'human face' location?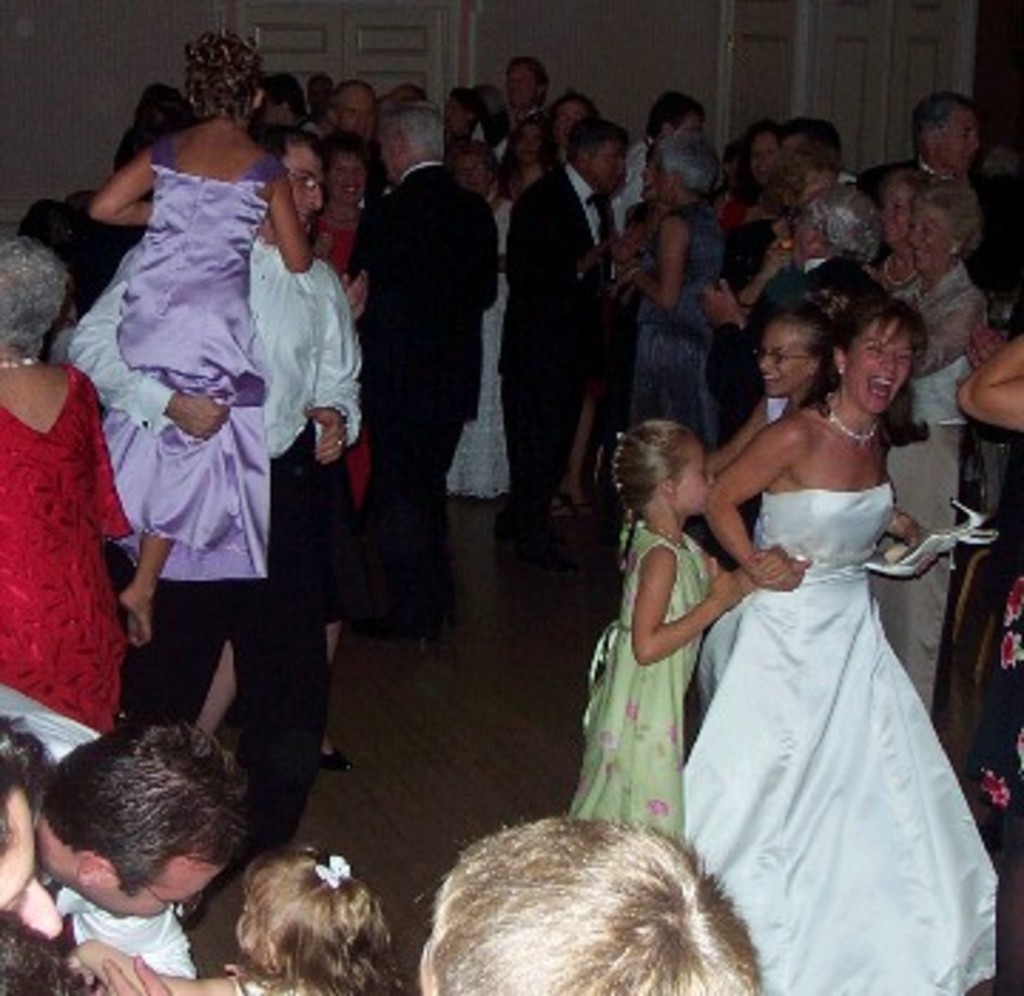
box(879, 179, 913, 242)
